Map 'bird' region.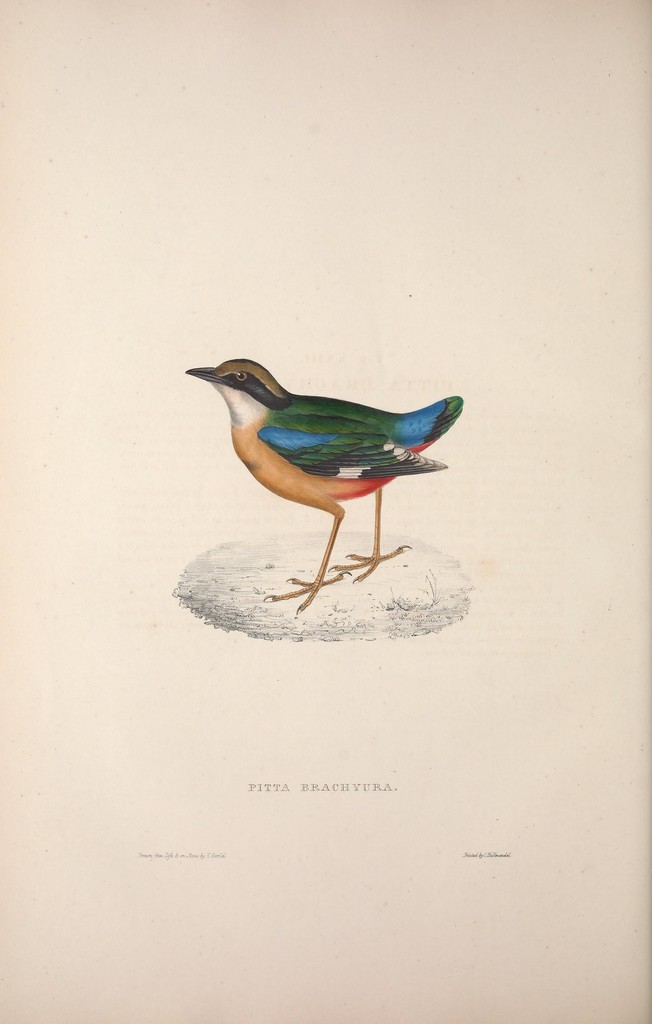
Mapped to (x1=180, y1=354, x2=468, y2=620).
